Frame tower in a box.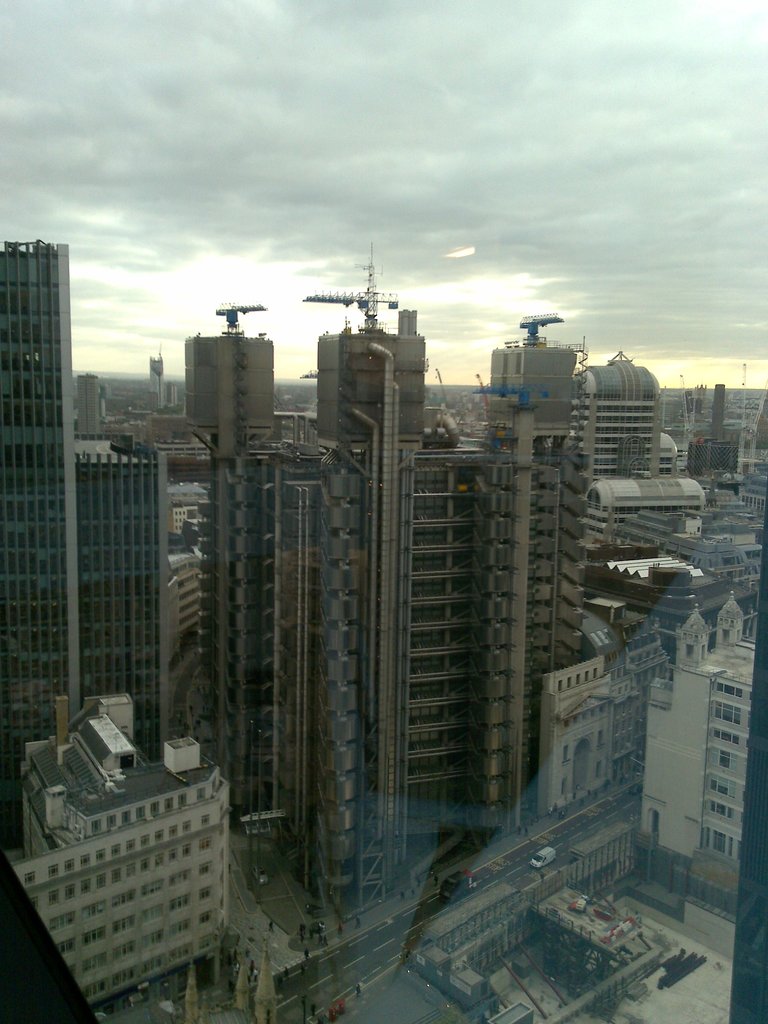
pyautogui.locateOnScreen(164, 273, 582, 929).
